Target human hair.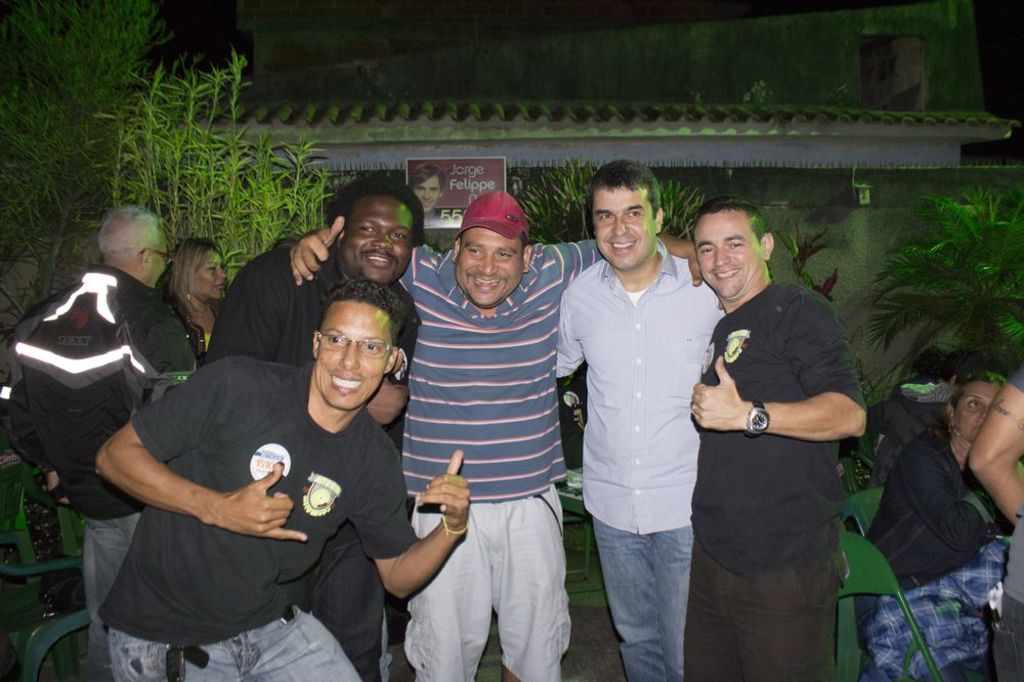
Target region: BBox(324, 279, 414, 342).
